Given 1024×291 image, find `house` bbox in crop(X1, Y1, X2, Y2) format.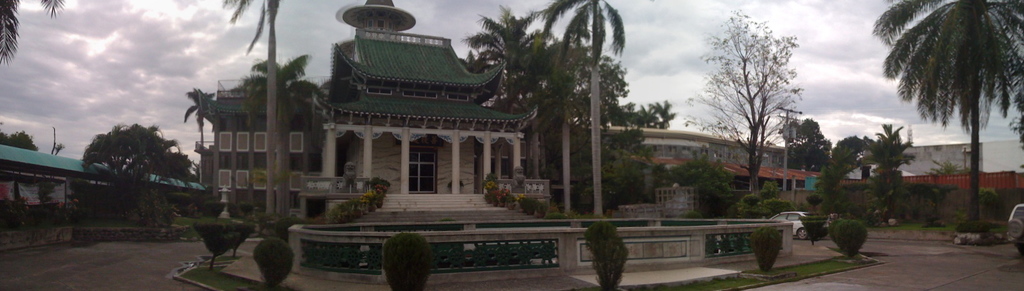
crop(0, 140, 210, 223).
